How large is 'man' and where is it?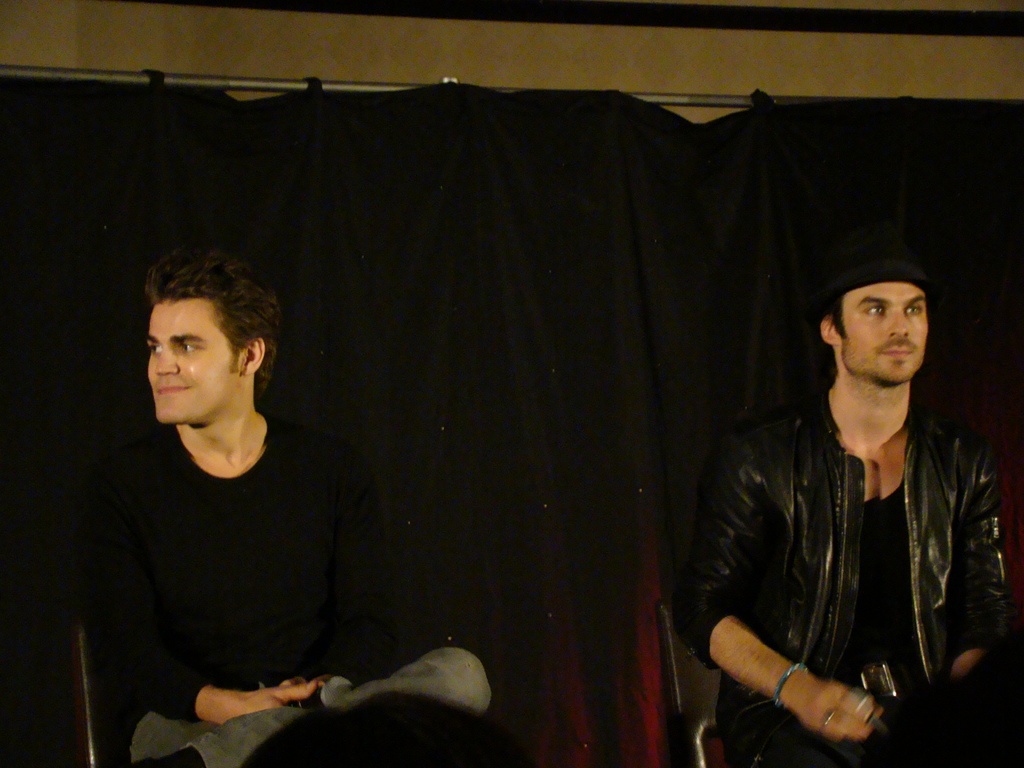
Bounding box: bbox=[673, 269, 1020, 765].
